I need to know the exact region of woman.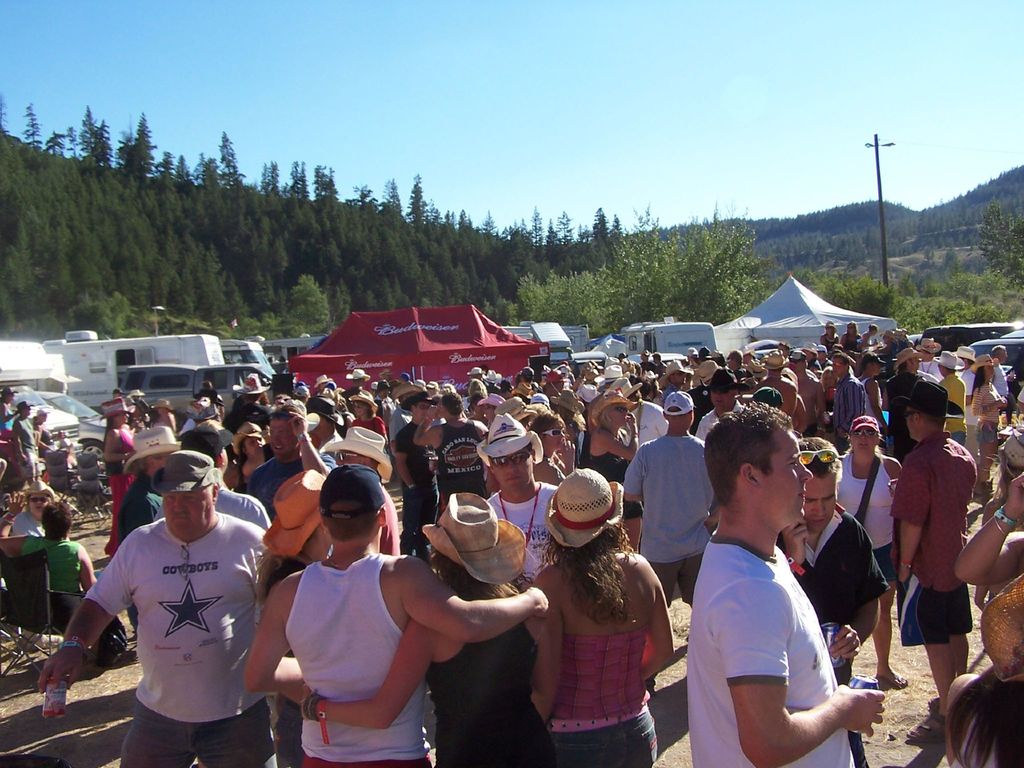
Region: <region>838, 413, 904, 688</region>.
